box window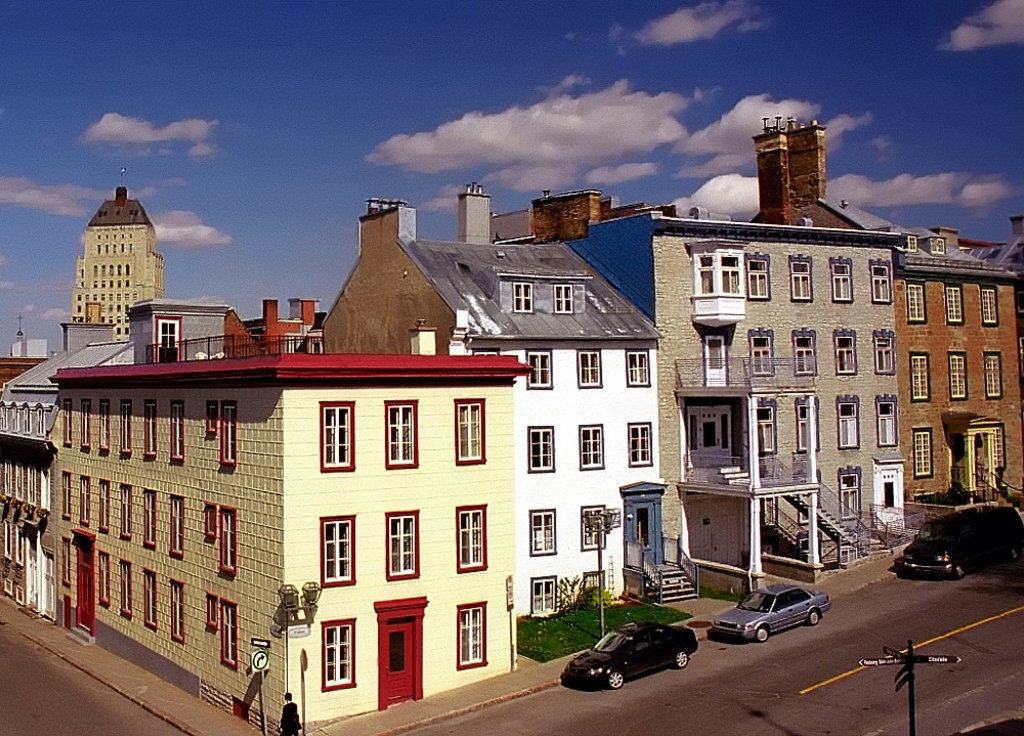
detection(983, 355, 1004, 399)
